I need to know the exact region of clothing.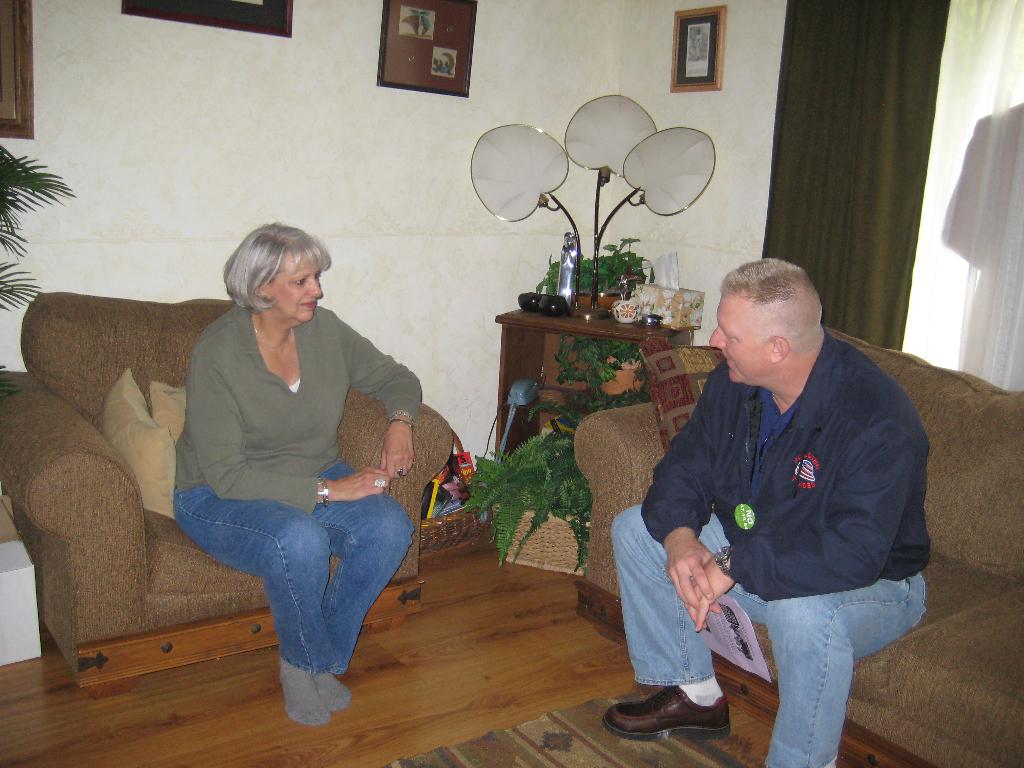
Region: (602, 328, 932, 767).
